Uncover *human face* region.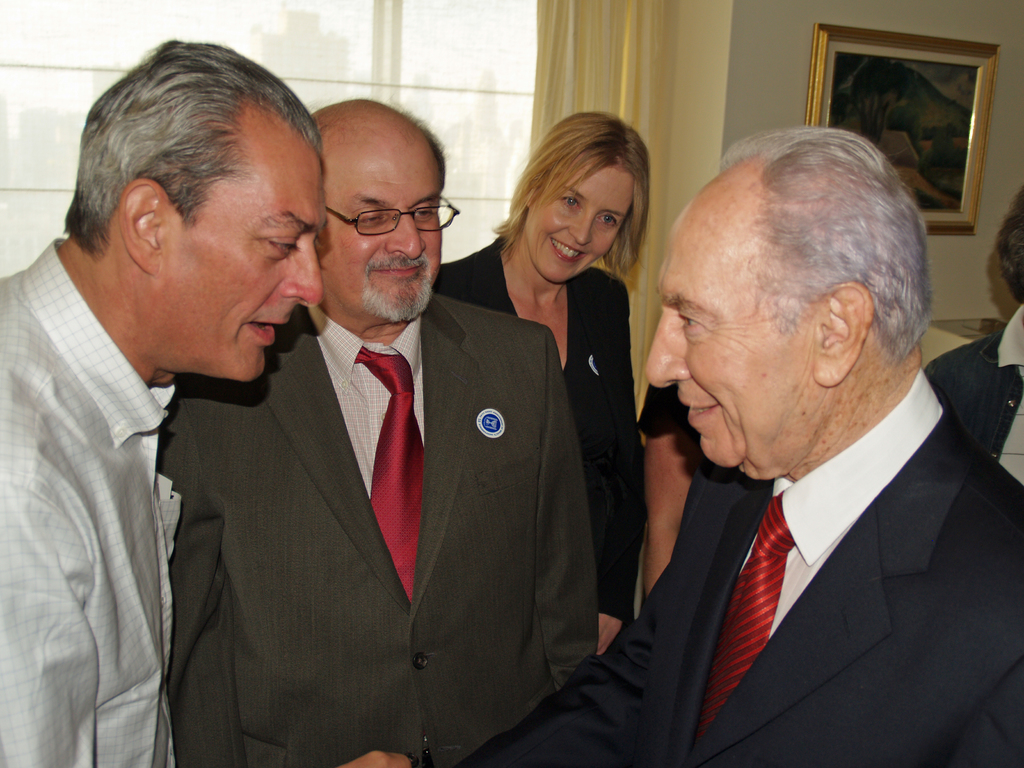
Uncovered: left=646, top=211, right=823, bottom=466.
